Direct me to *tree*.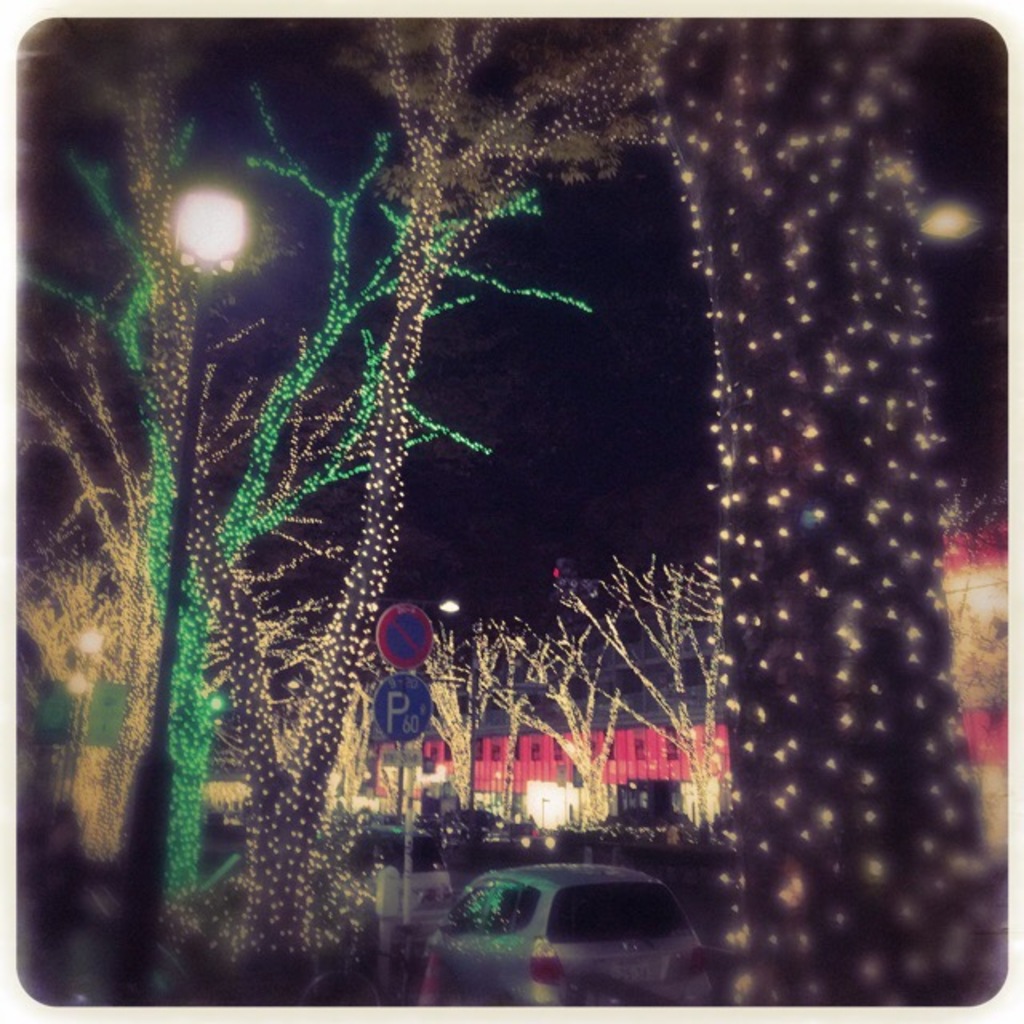
Direction: [x1=317, y1=342, x2=574, y2=853].
